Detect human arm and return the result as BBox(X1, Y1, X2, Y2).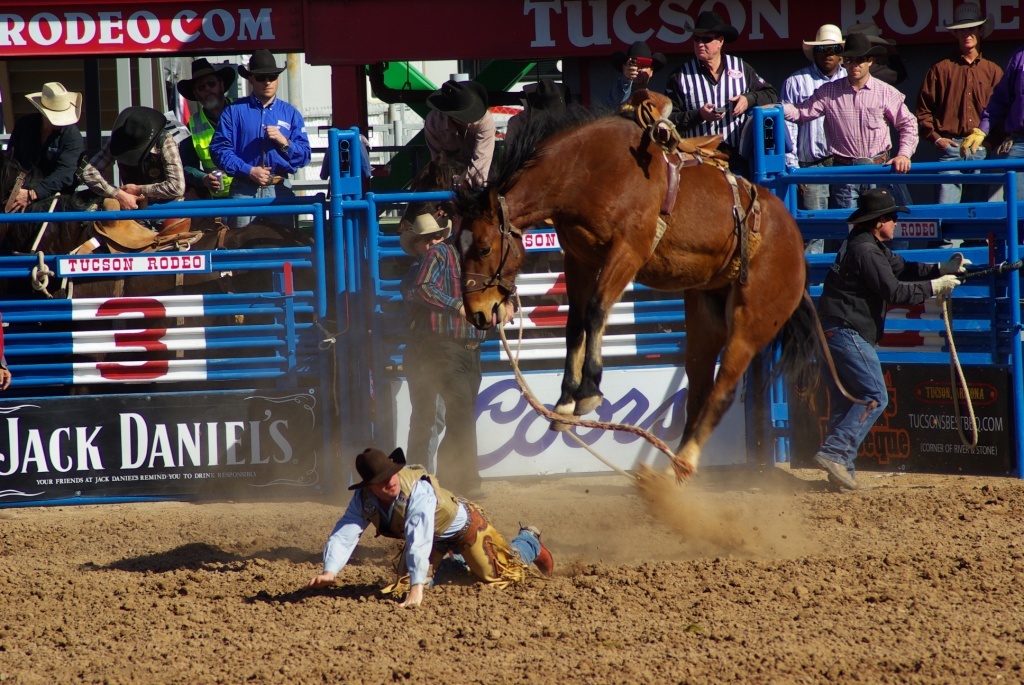
BBox(305, 499, 360, 583).
